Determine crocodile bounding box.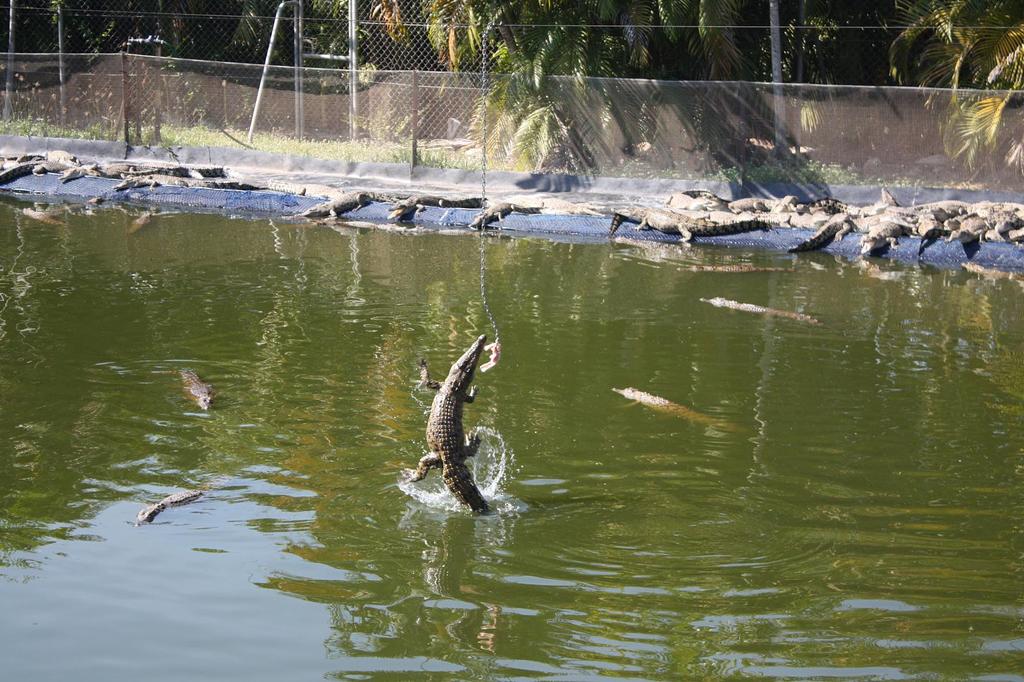
Determined: pyautogui.locateOnScreen(609, 388, 743, 431).
